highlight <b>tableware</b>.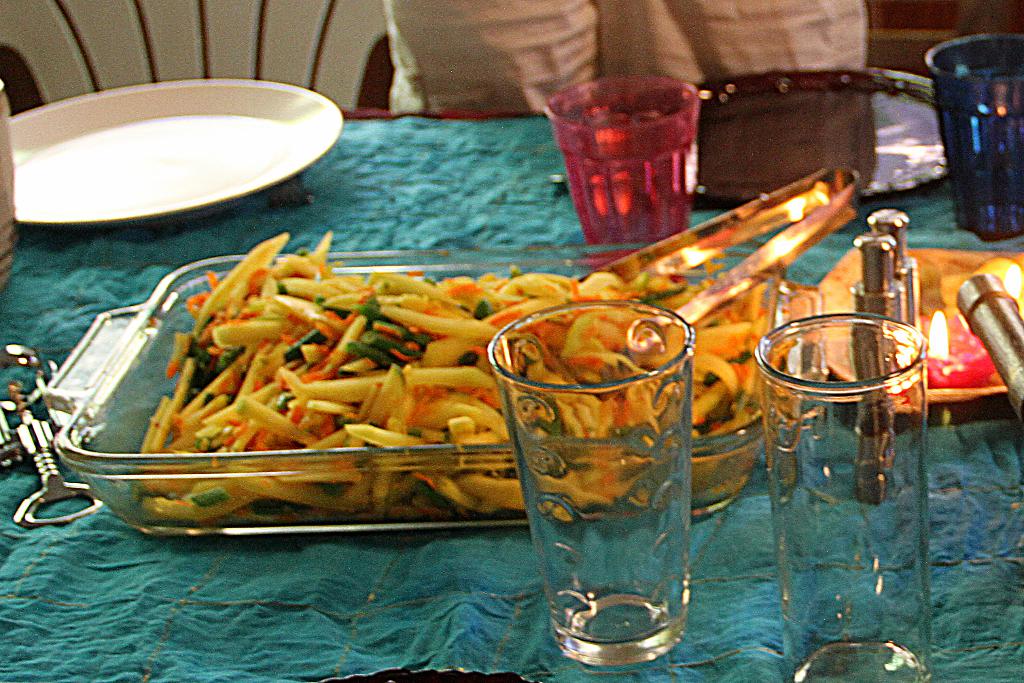
Highlighted region: rect(920, 37, 1023, 236).
